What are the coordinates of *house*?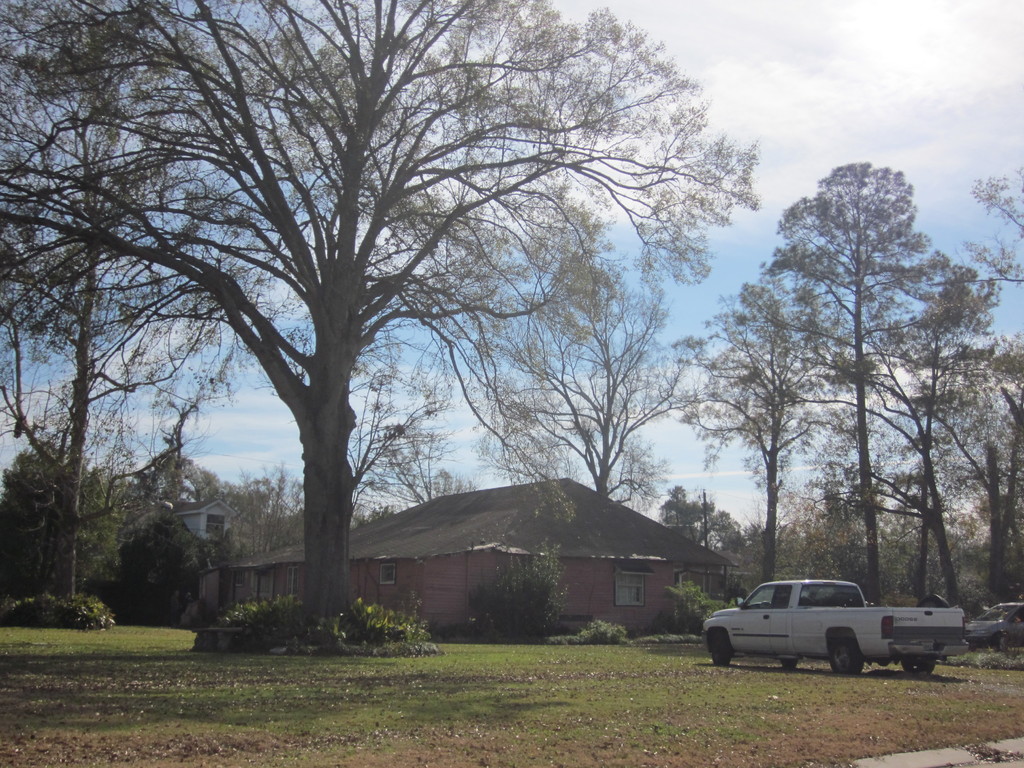
226 481 737 630.
